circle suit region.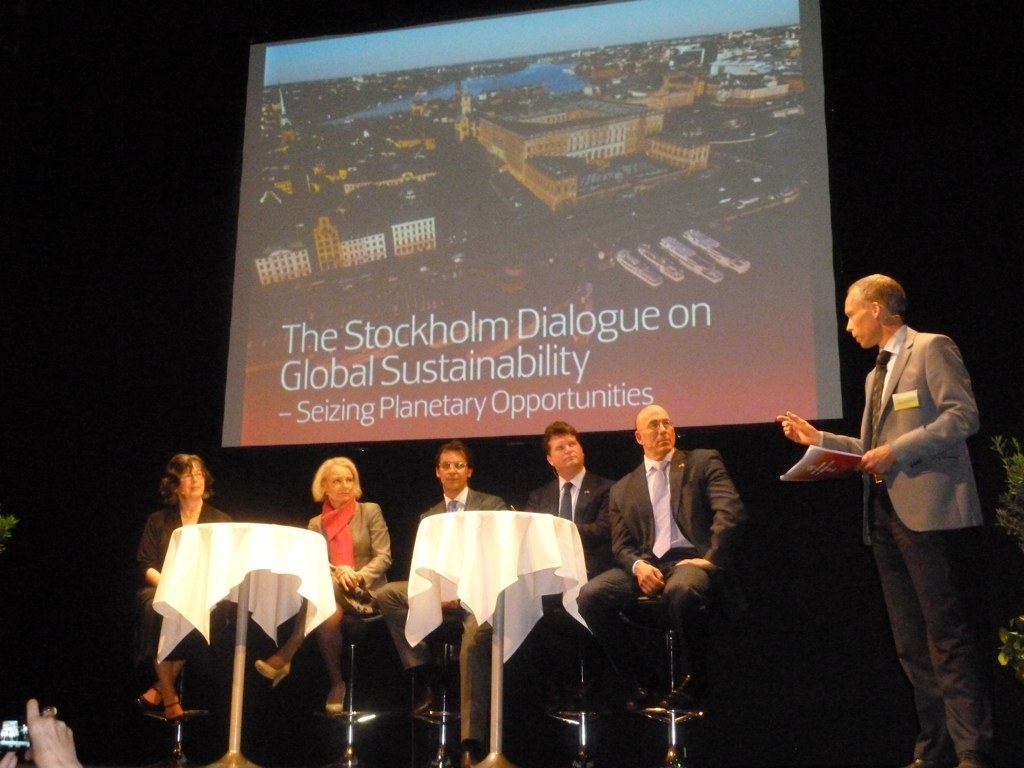
Region: [x1=599, y1=407, x2=736, y2=665].
